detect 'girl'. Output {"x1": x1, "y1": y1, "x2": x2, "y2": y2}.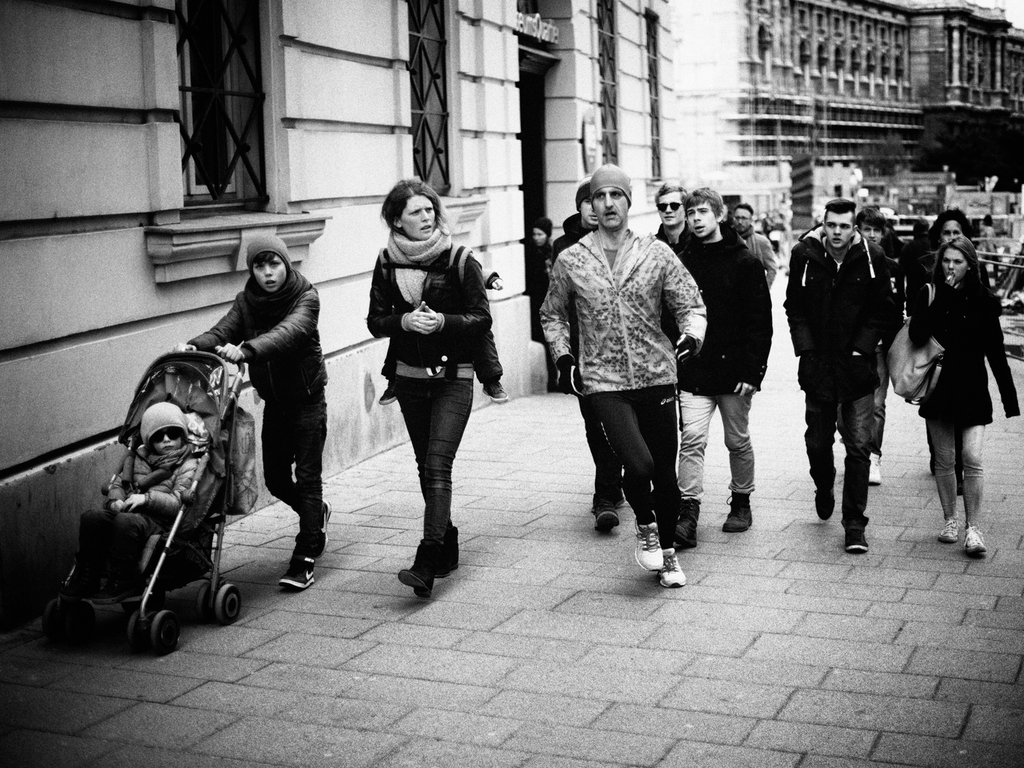
{"x1": 906, "y1": 247, "x2": 1023, "y2": 562}.
